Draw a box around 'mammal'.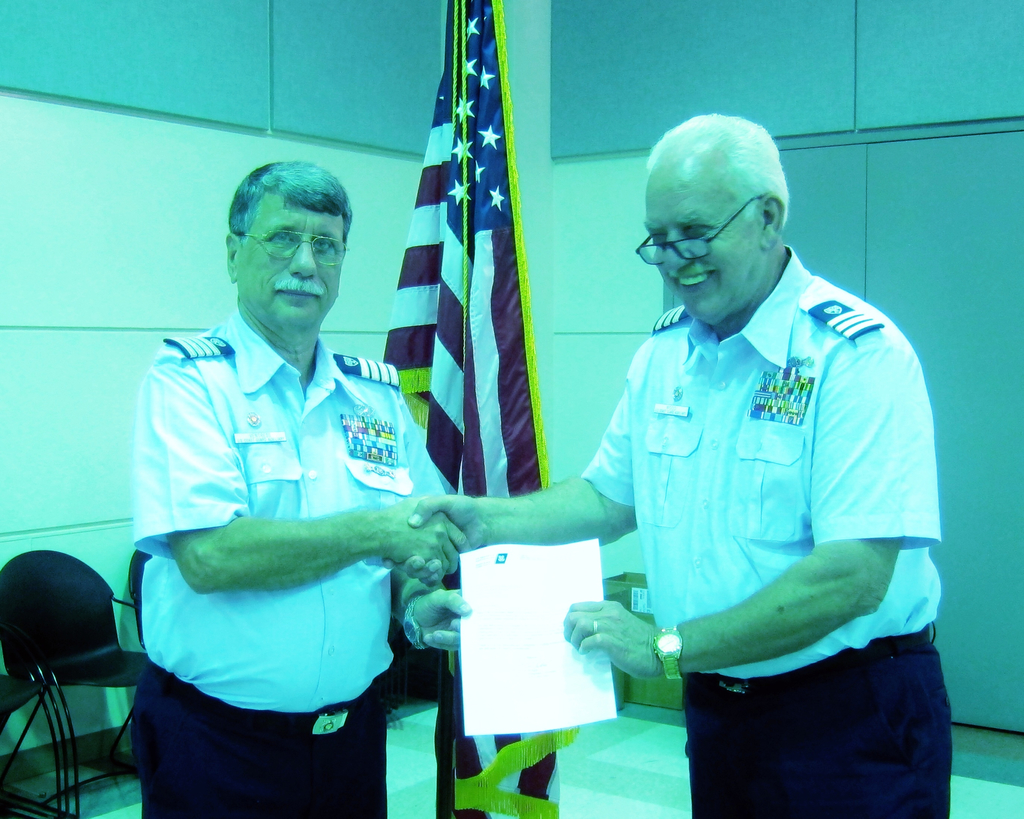
483:68:899:818.
